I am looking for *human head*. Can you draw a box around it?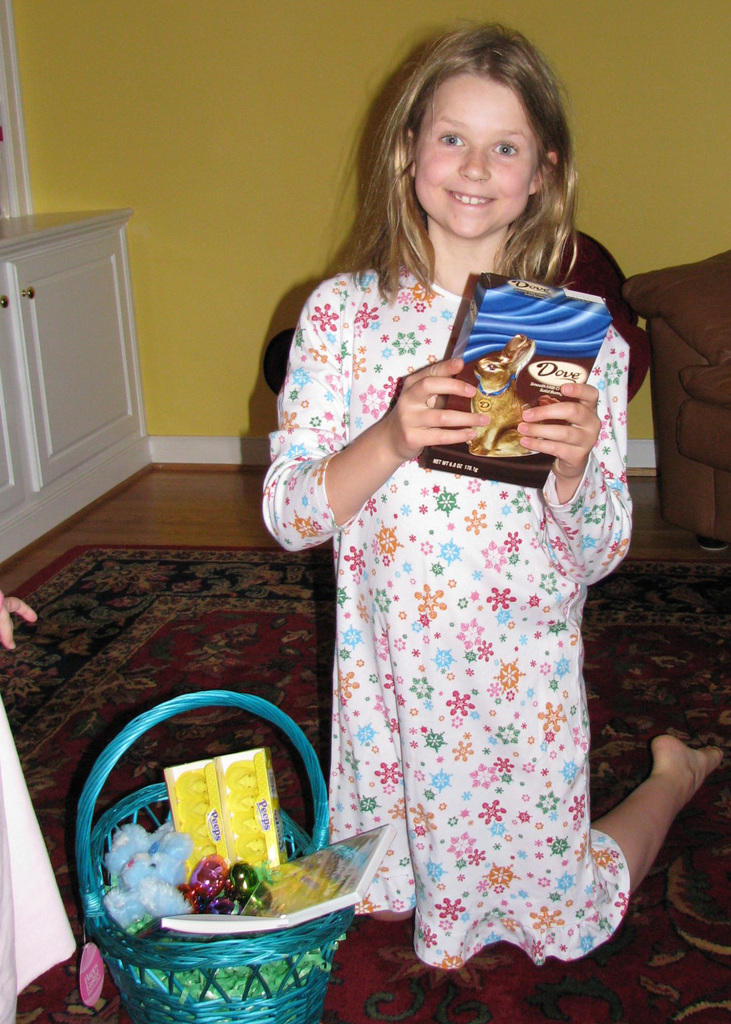
Sure, the bounding box is locate(382, 24, 572, 234).
